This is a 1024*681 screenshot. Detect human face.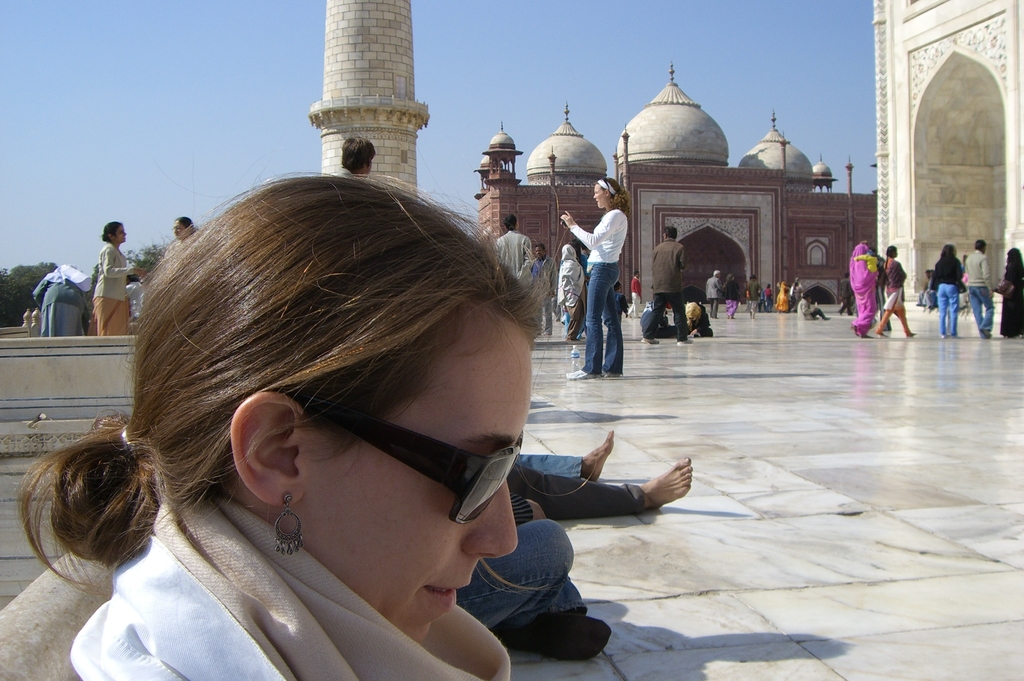
bbox=(595, 182, 607, 207).
